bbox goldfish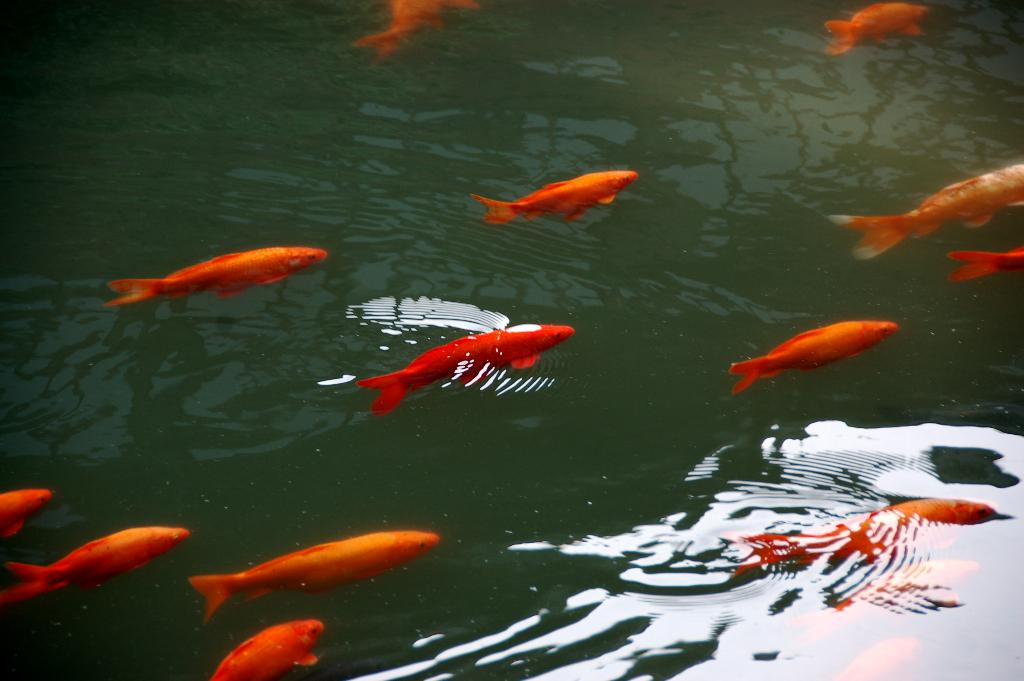
354, 322, 573, 416
